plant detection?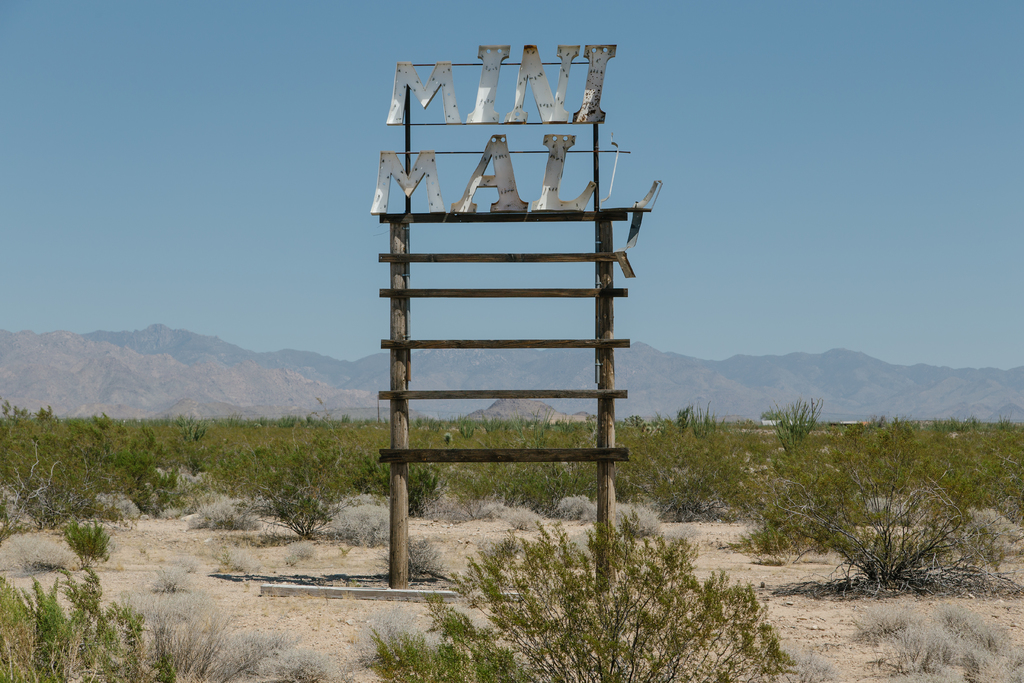
rect(0, 563, 180, 682)
